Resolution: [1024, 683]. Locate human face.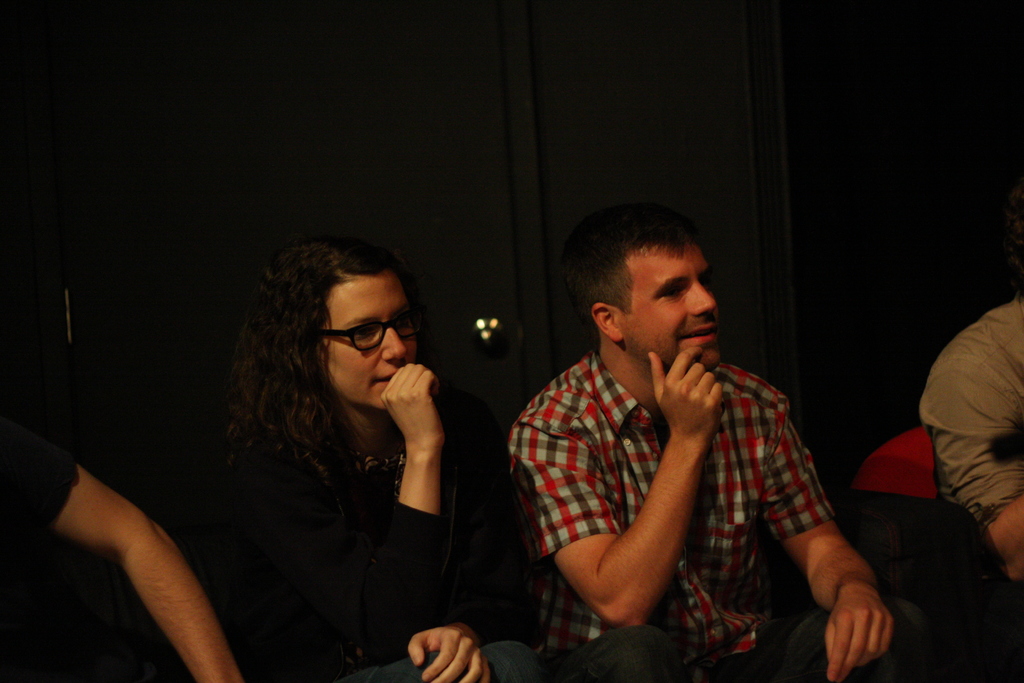
x1=325, y1=274, x2=422, y2=414.
